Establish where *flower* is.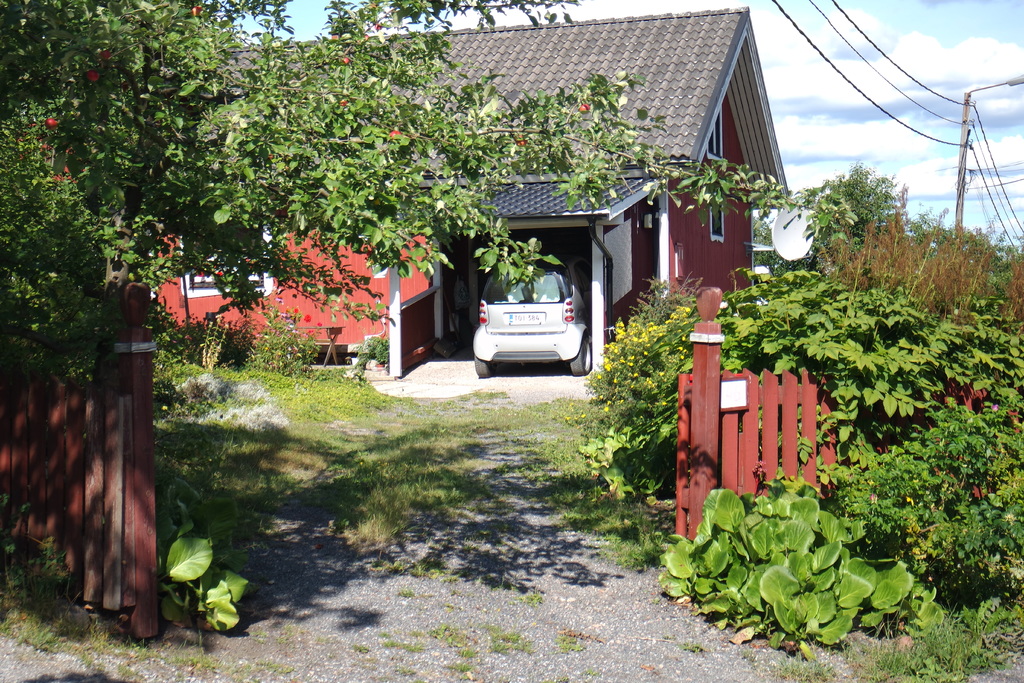
Established at crop(44, 114, 58, 131).
